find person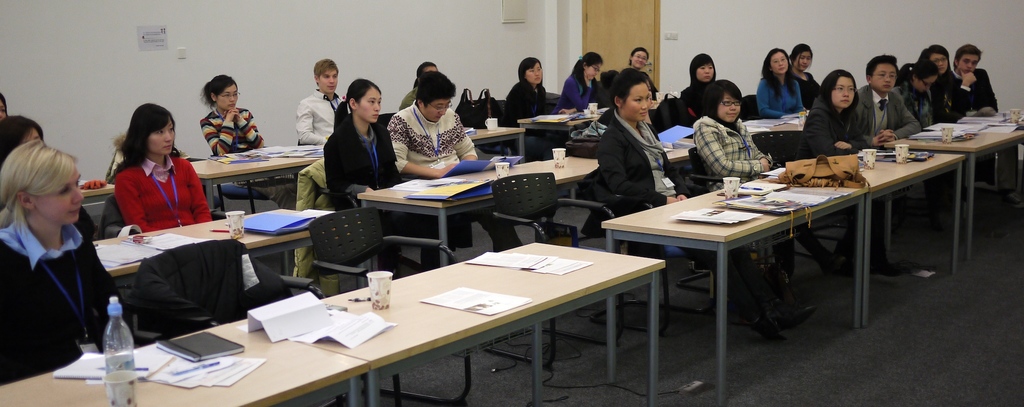
863:56:925:147
